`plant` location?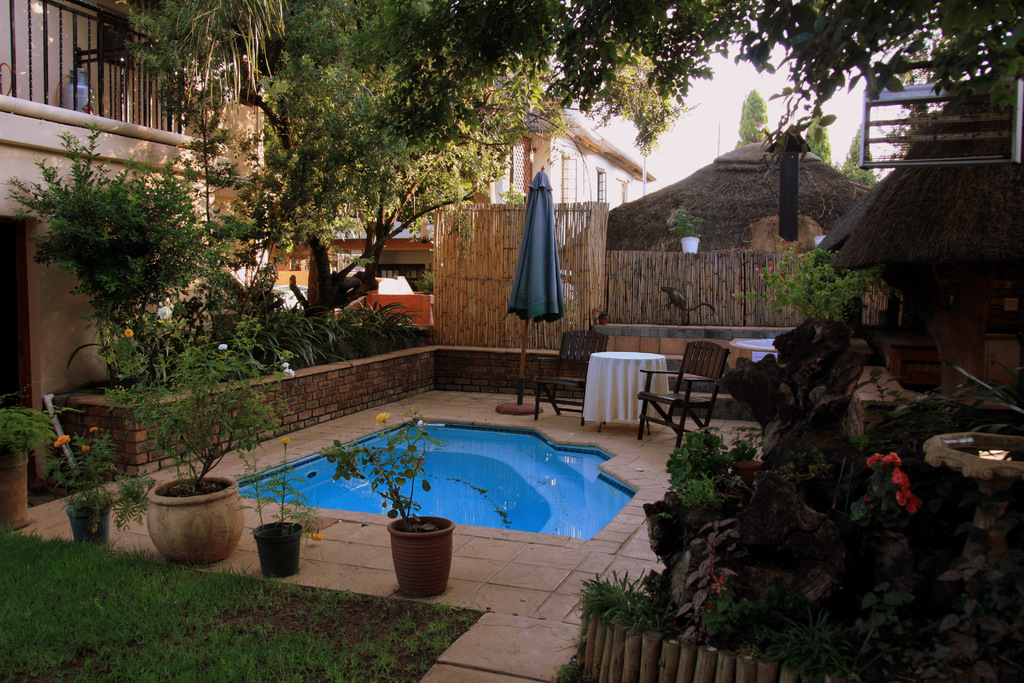
region(299, 293, 434, 367)
